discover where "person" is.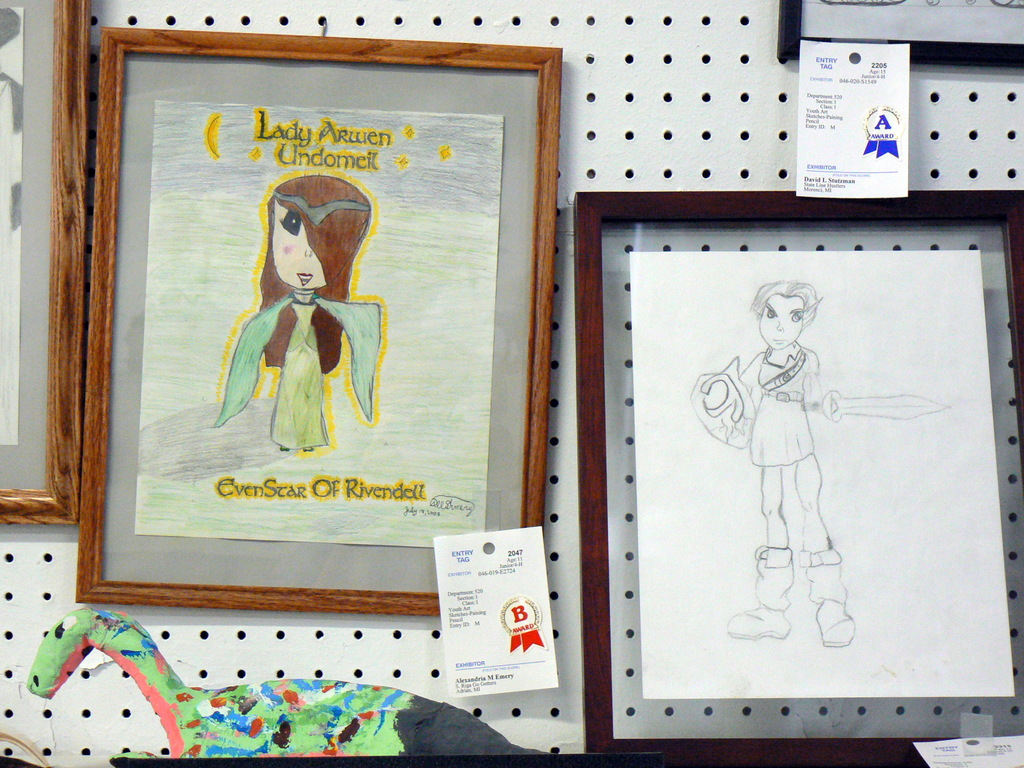
Discovered at BBox(221, 164, 367, 480).
